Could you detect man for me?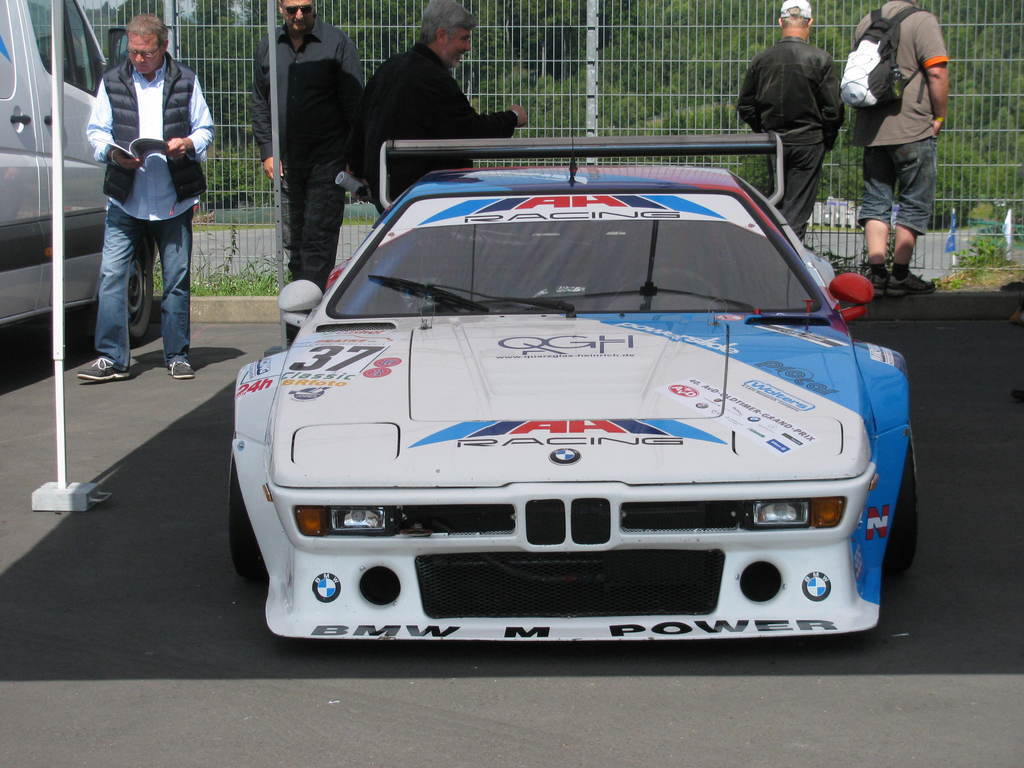
Detection result: box(248, 0, 365, 295).
